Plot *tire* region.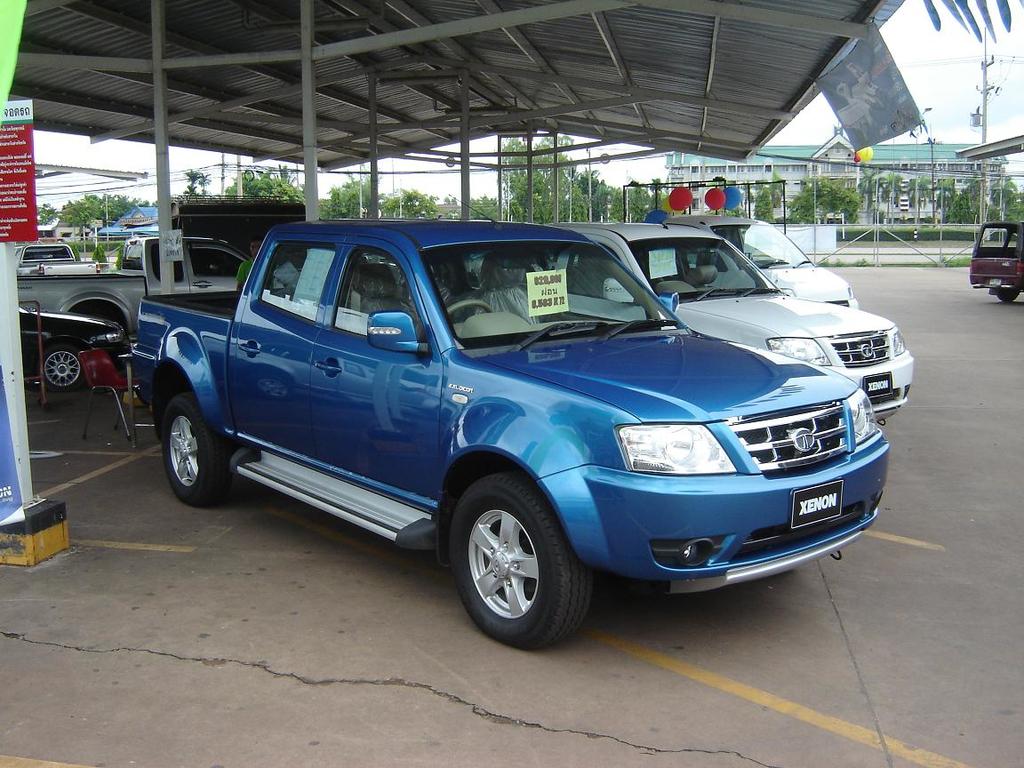
Plotted at BBox(999, 291, 1020, 302).
